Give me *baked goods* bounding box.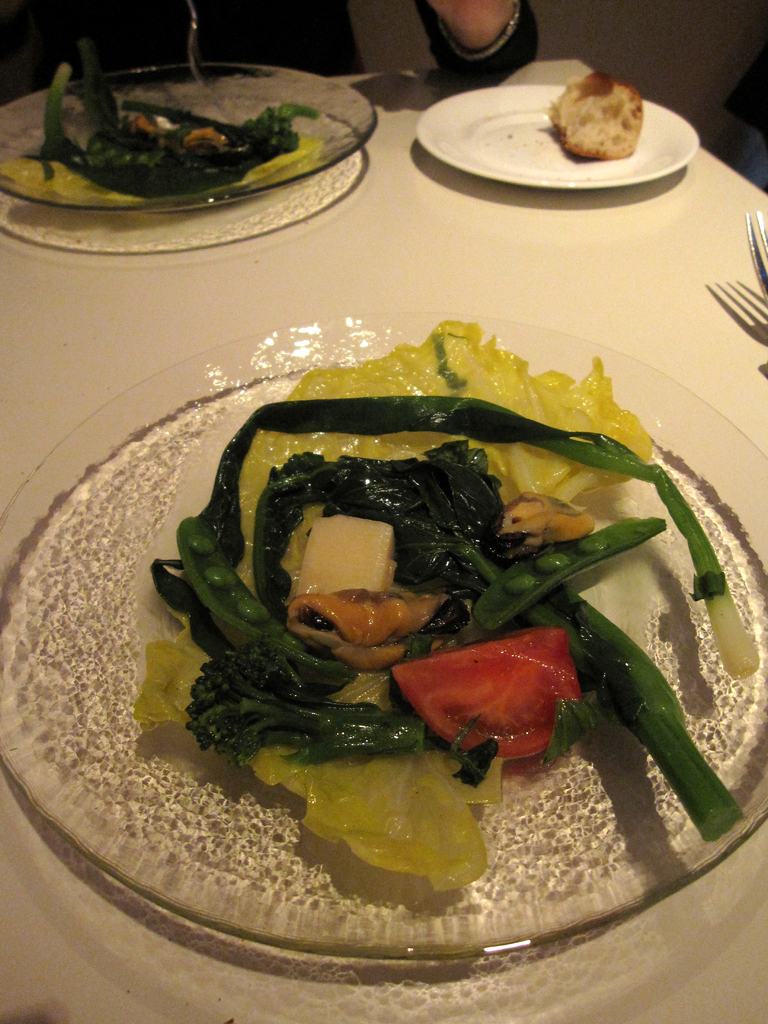
543:71:644:160.
